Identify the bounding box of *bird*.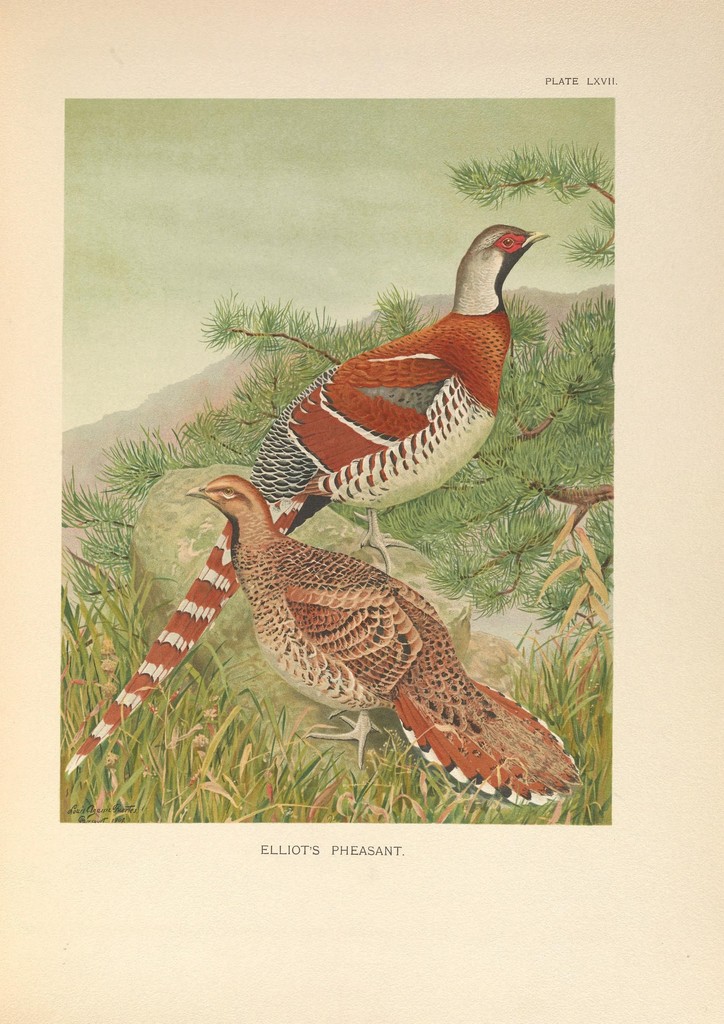
[178, 474, 593, 804].
